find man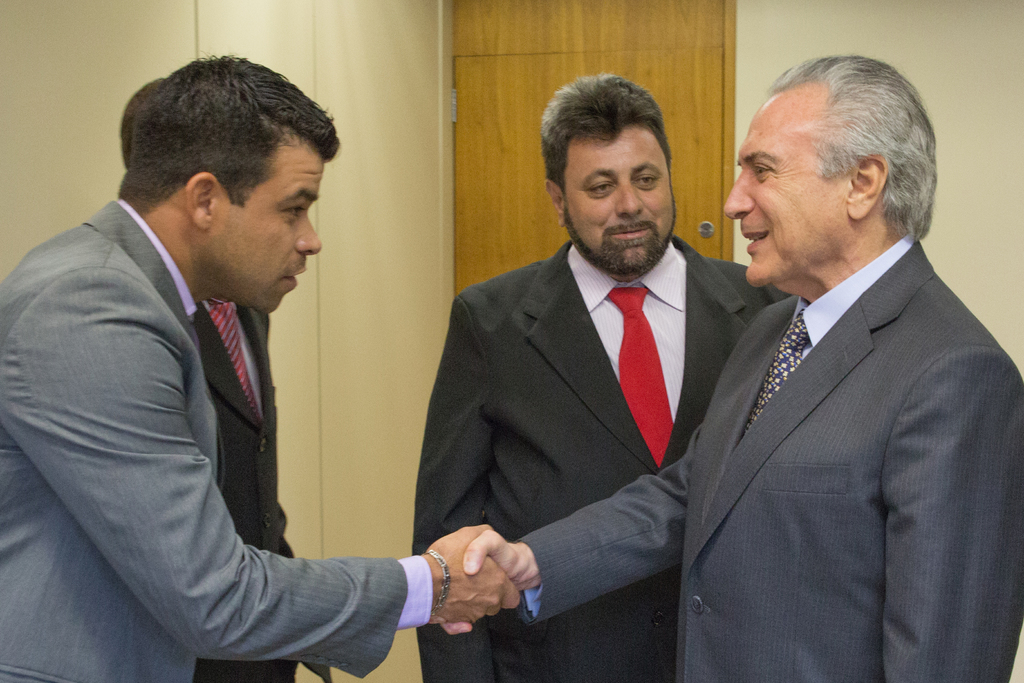
<bbox>116, 75, 300, 682</bbox>
